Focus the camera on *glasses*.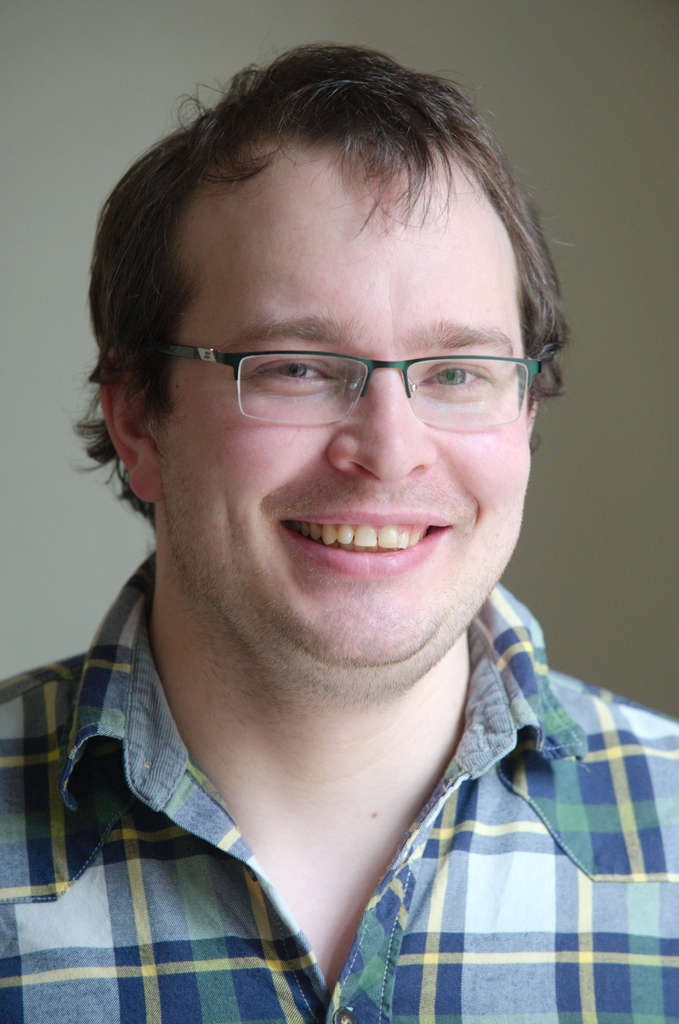
Focus region: 145, 297, 547, 436.
